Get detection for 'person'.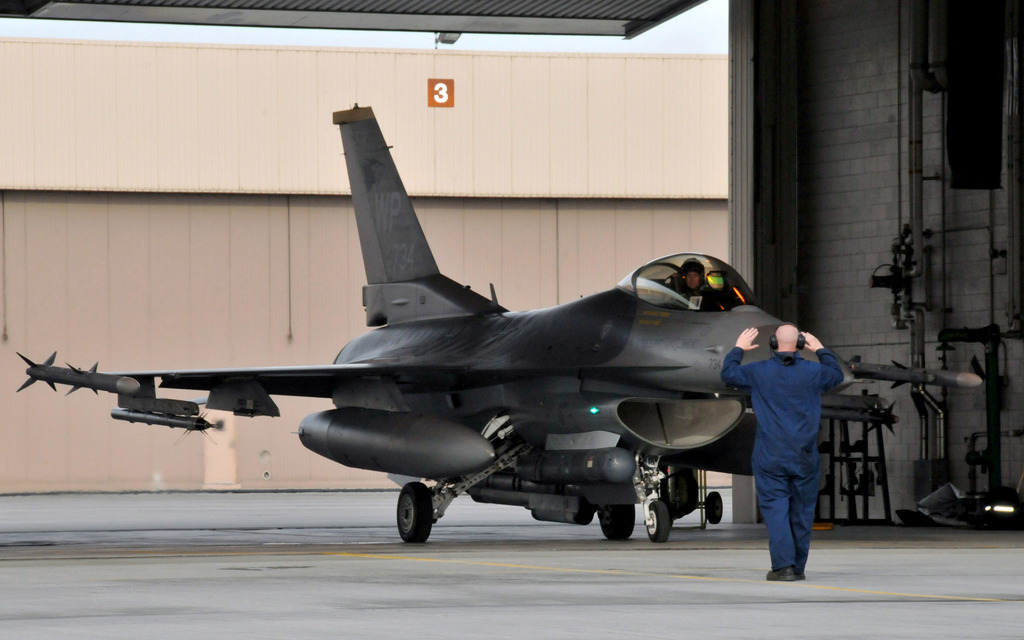
Detection: <bbox>659, 262, 726, 309</bbox>.
